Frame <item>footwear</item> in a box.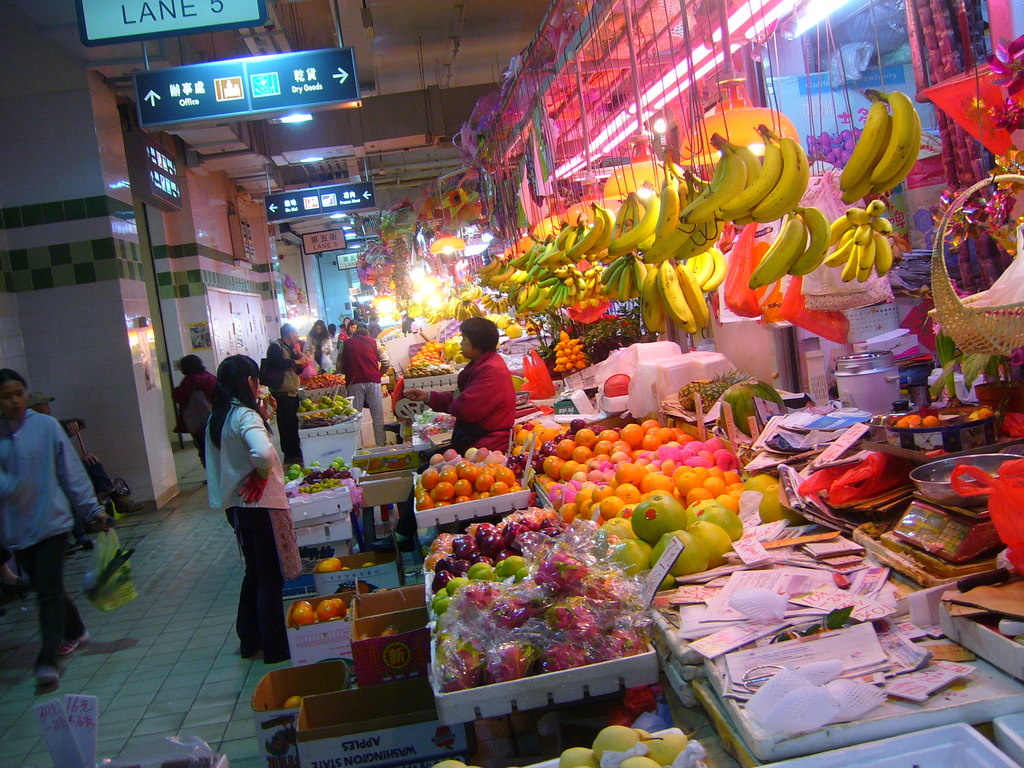
{"left": 238, "top": 637, "right": 255, "bottom": 659}.
